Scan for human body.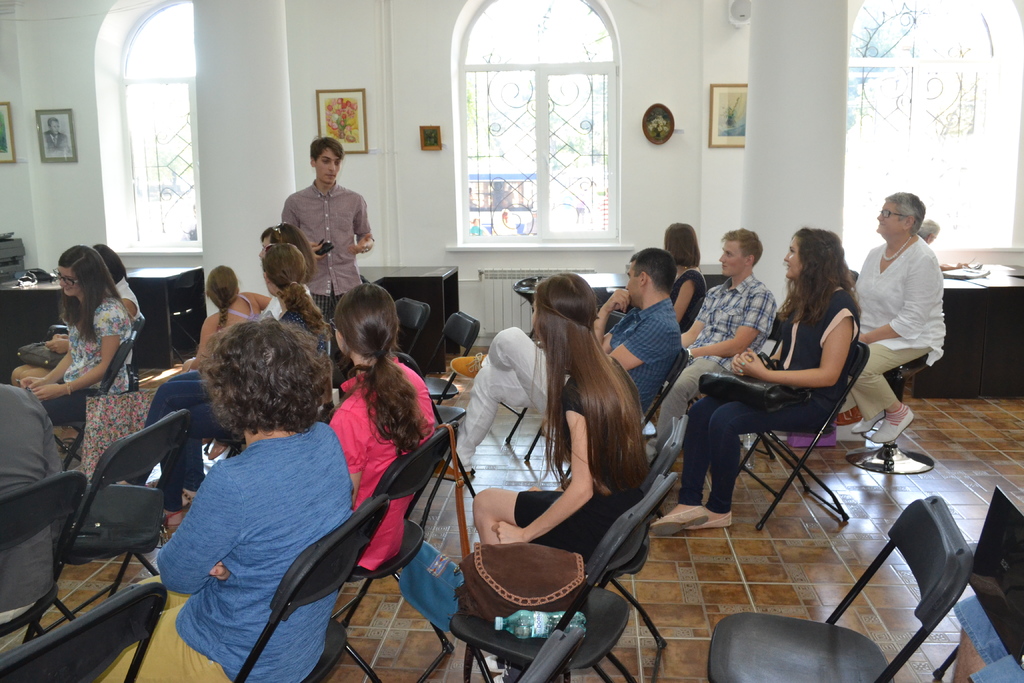
Scan result: detection(106, 302, 332, 529).
